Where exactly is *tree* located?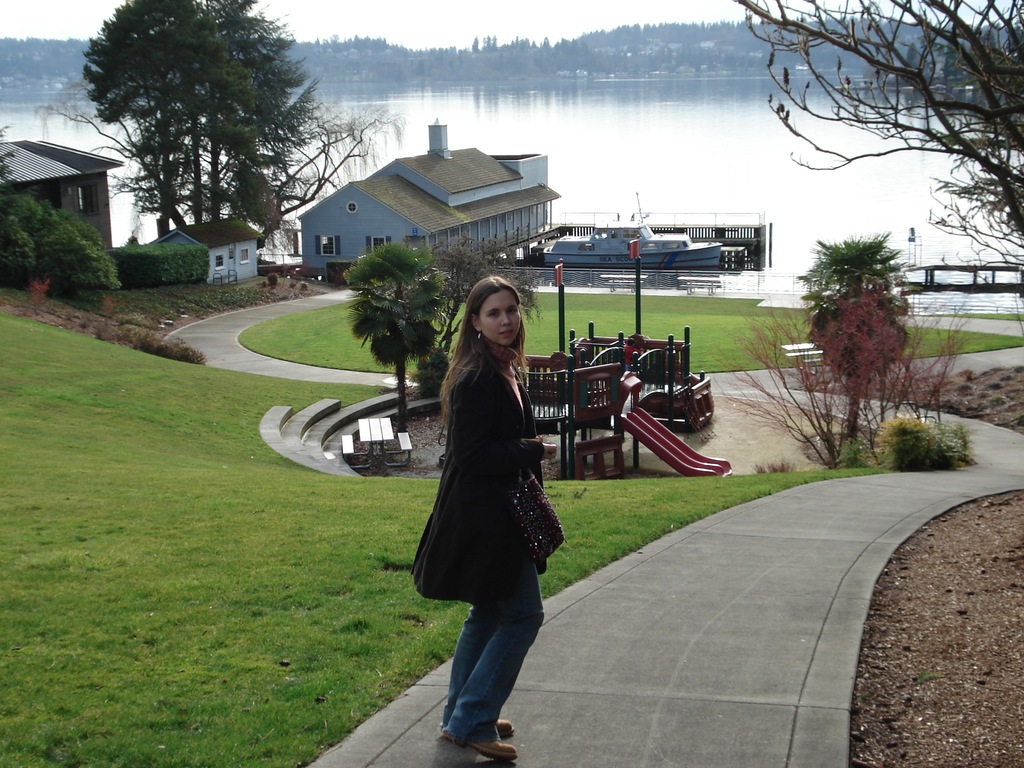
Its bounding box is rect(0, 188, 42, 232).
